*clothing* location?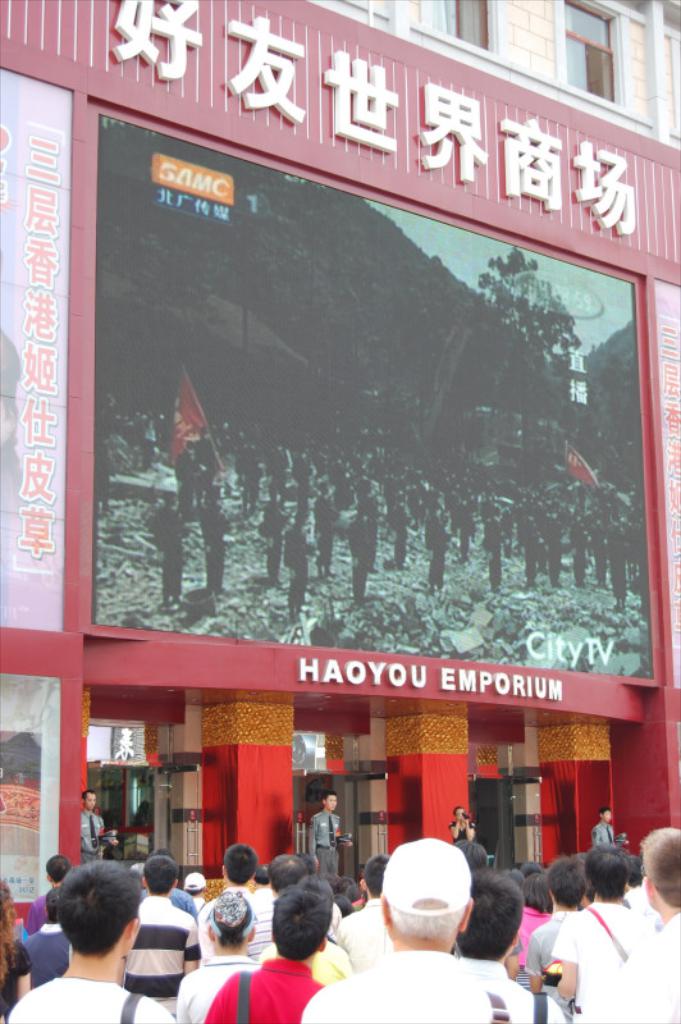
Rect(246, 896, 285, 943)
